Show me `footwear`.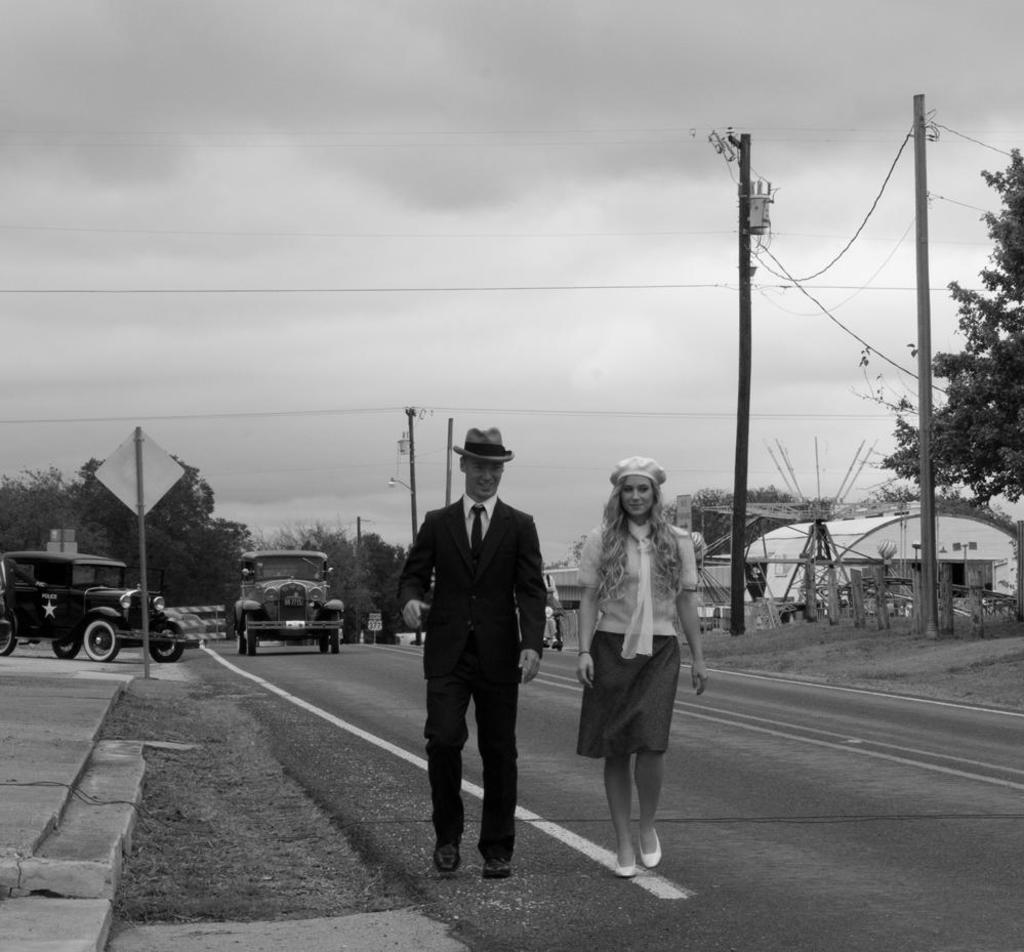
`footwear` is here: Rect(482, 862, 508, 880).
